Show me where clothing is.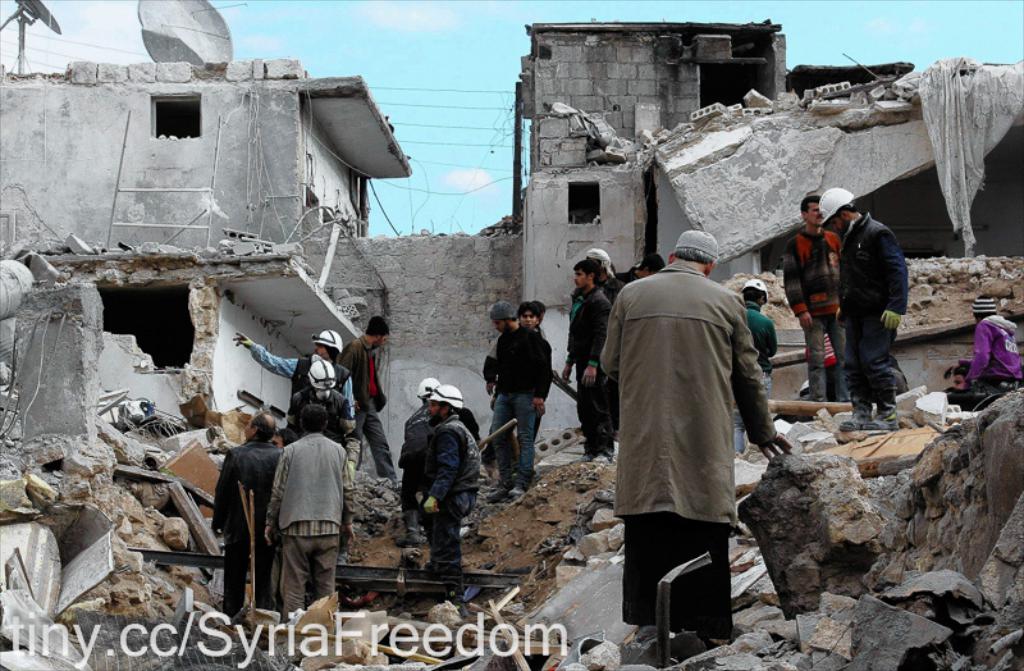
clothing is at detection(484, 323, 550, 460).
